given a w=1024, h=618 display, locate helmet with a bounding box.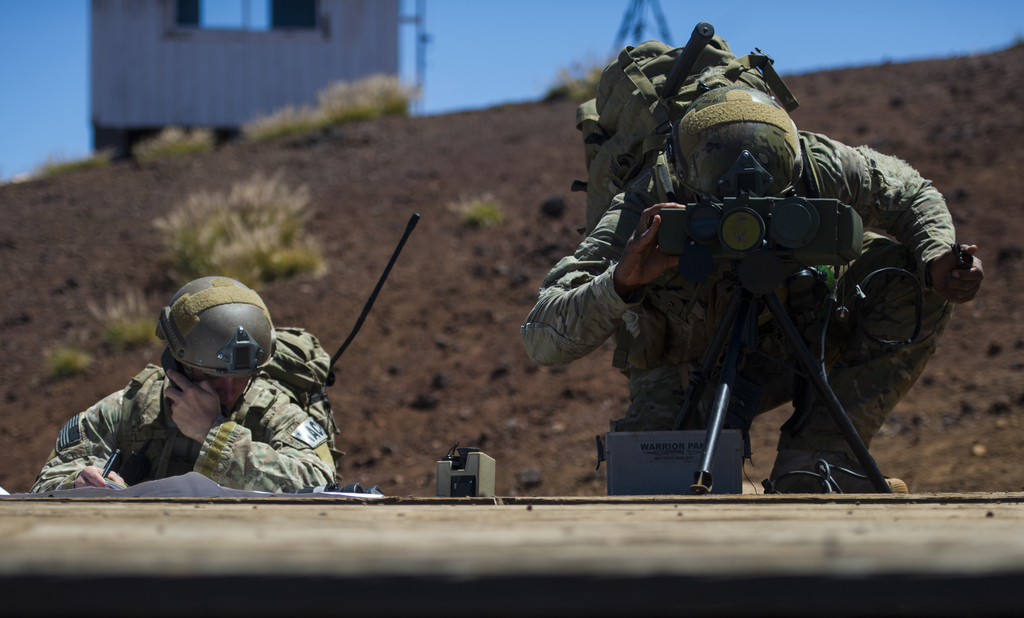
Located: <box>146,282,270,409</box>.
